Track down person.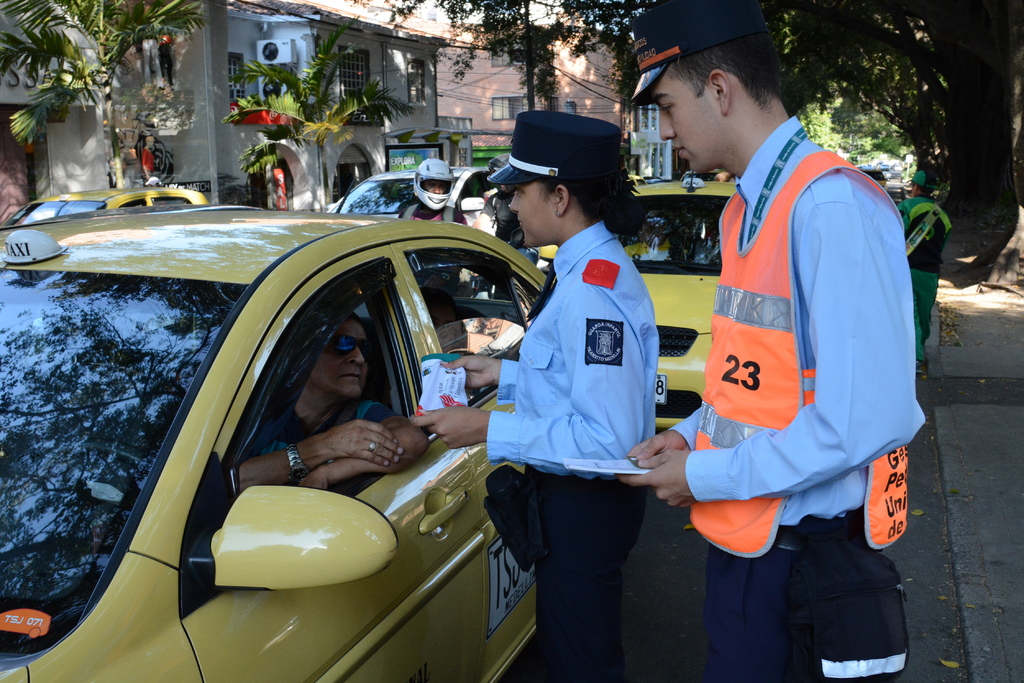
Tracked to BBox(232, 309, 431, 487).
